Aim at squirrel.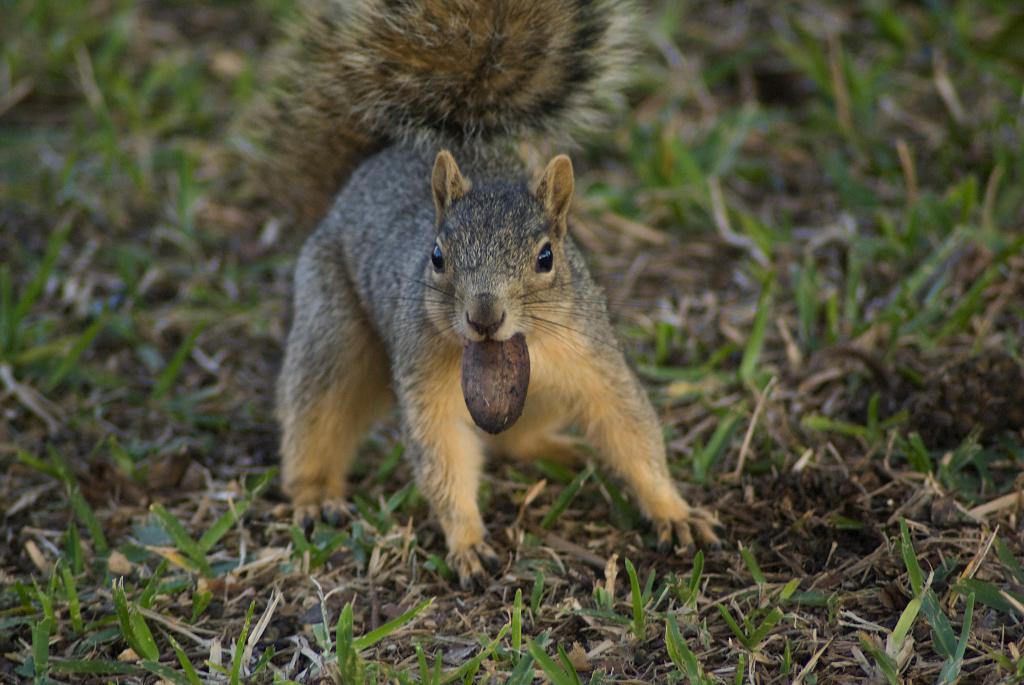
Aimed at bbox(257, 0, 728, 599).
